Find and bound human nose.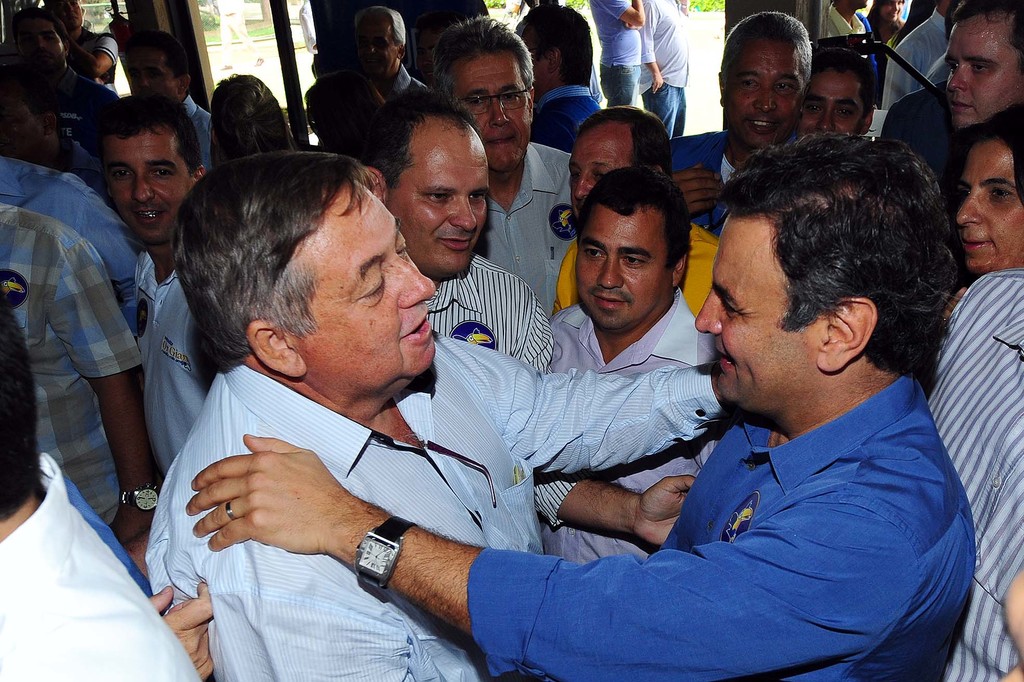
Bound: box=[892, 2, 899, 10].
